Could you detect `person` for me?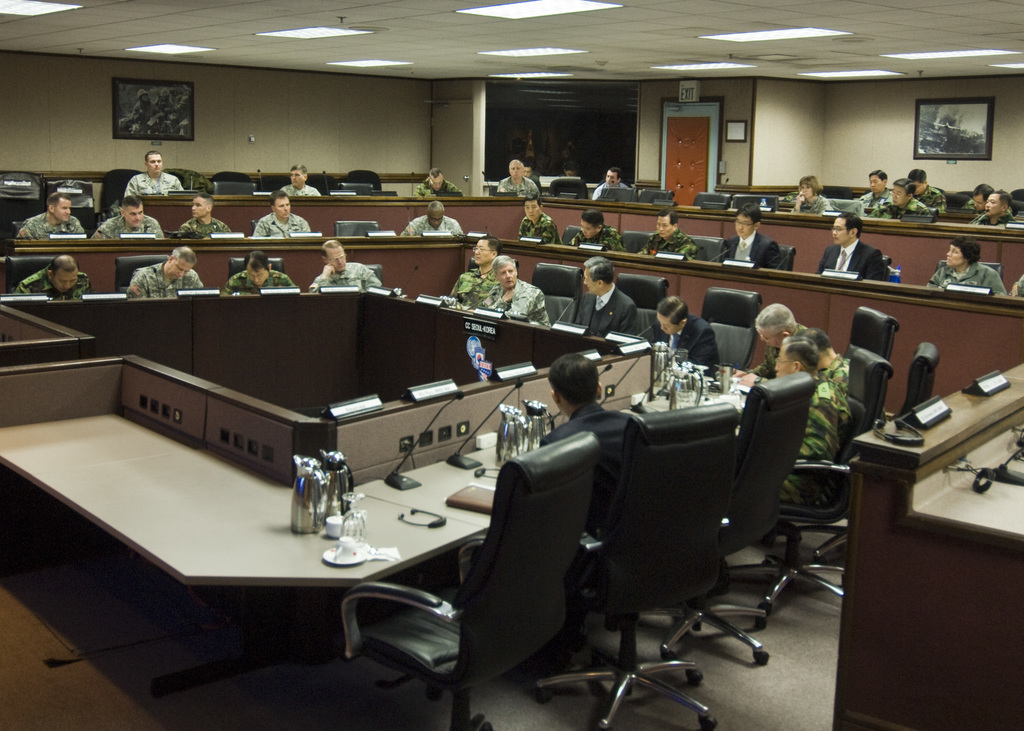
Detection result: 973:191:1021:221.
